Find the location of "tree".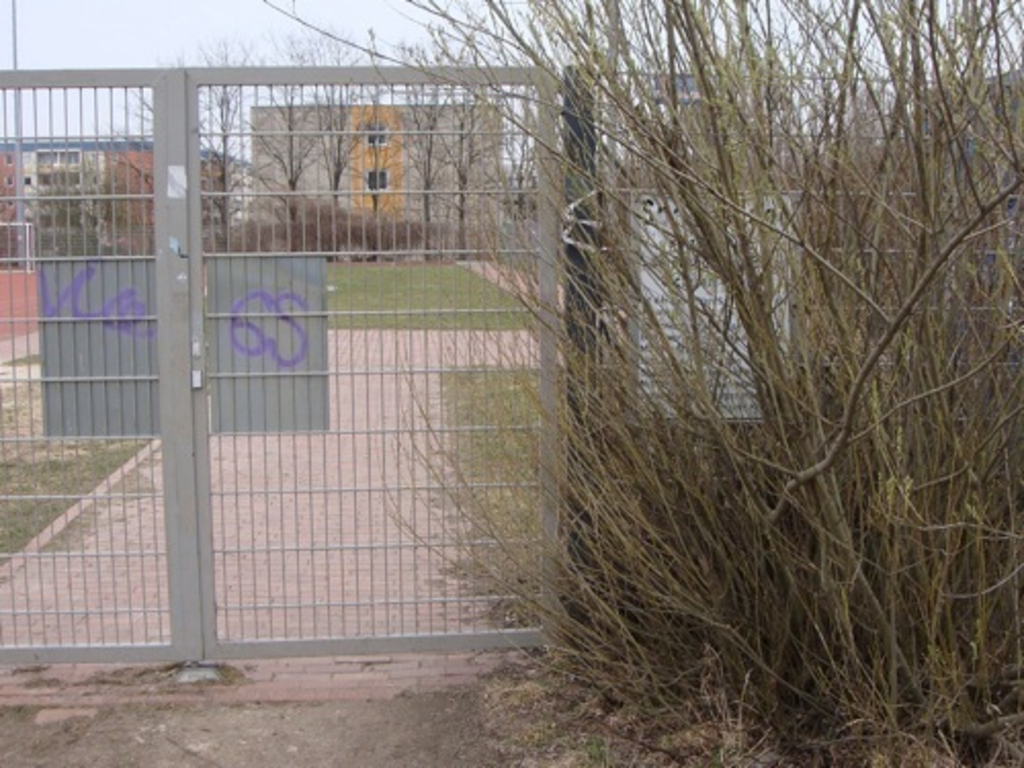
Location: x1=104, y1=37, x2=295, y2=246.
